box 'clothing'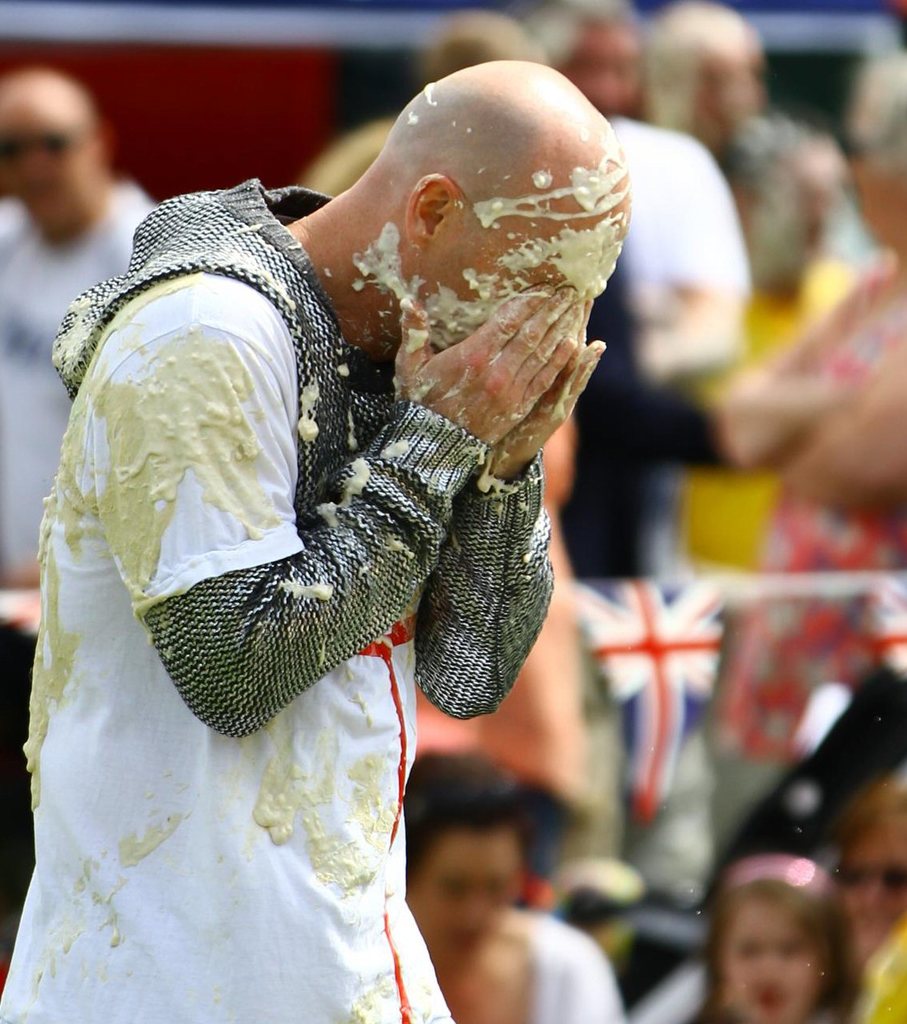
x1=566, y1=111, x2=749, y2=583
